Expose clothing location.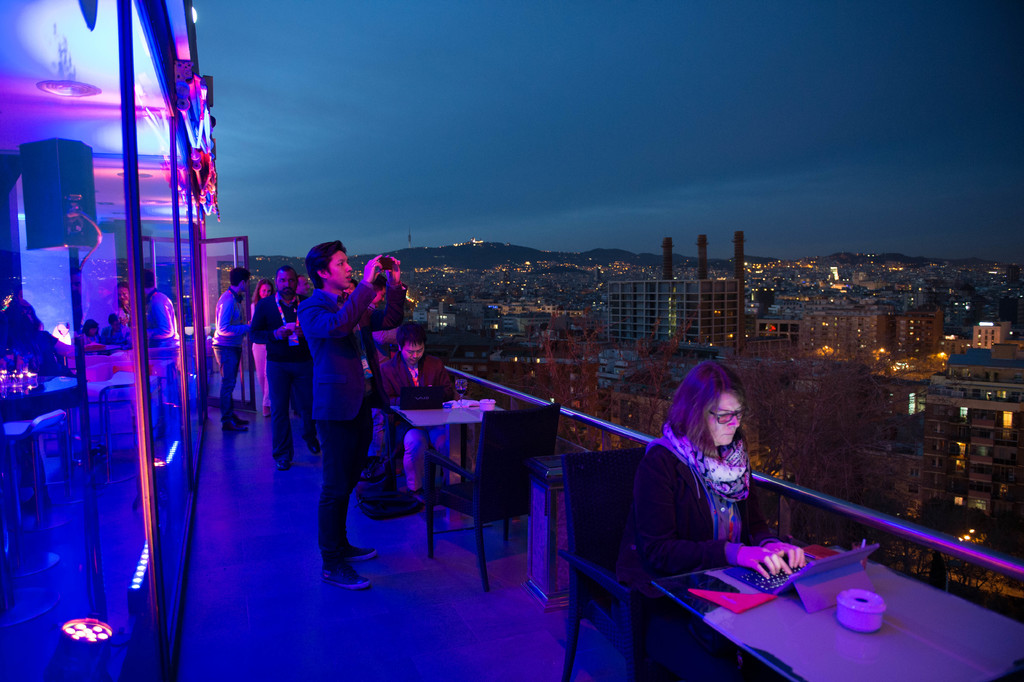
Exposed at x1=294, y1=284, x2=409, y2=588.
